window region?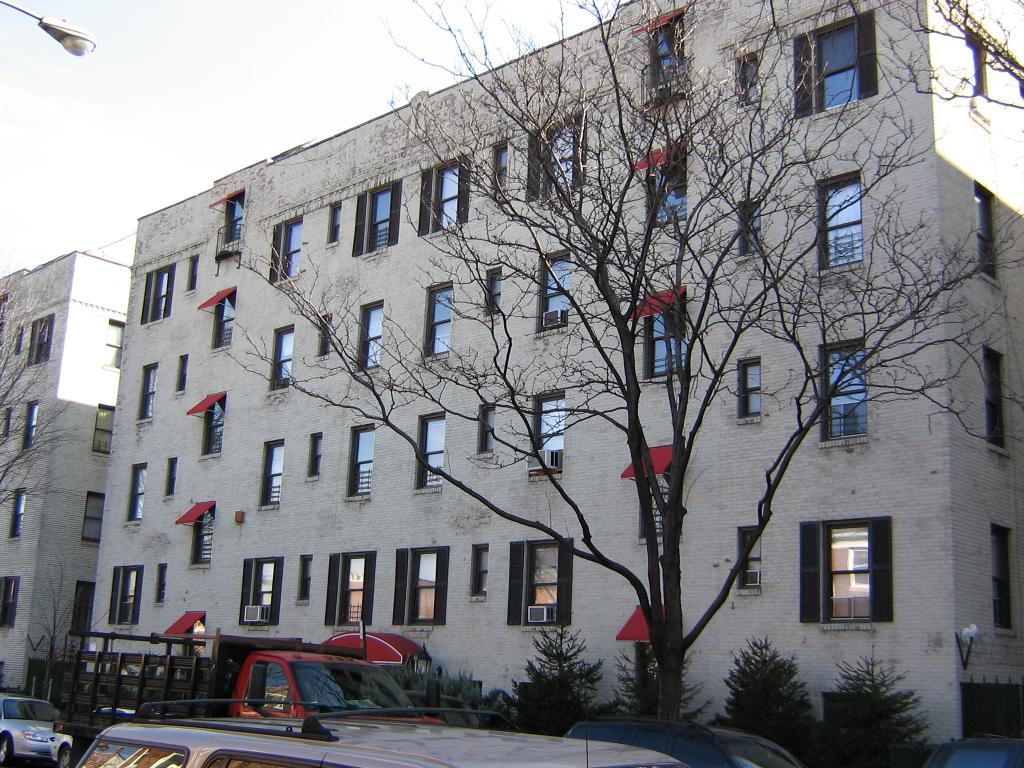
box(486, 264, 503, 317)
